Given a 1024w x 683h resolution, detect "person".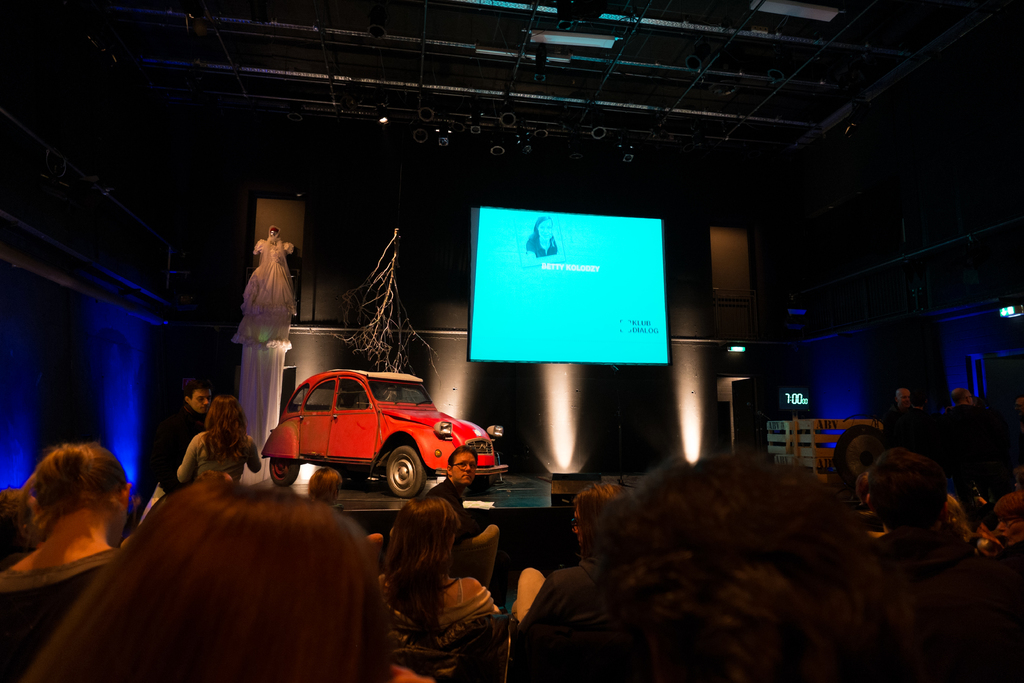
[x1=173, y1=386, x2=214, y2=465].
